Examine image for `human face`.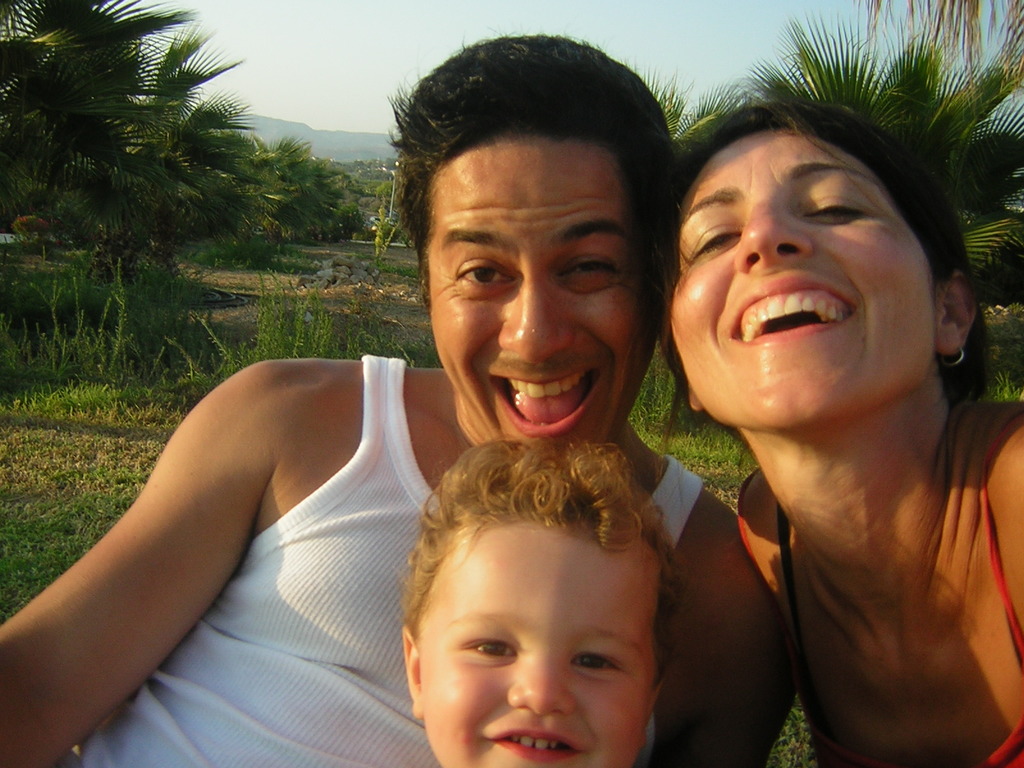
Examination result: bbox=(666, 129, 938, 437).
